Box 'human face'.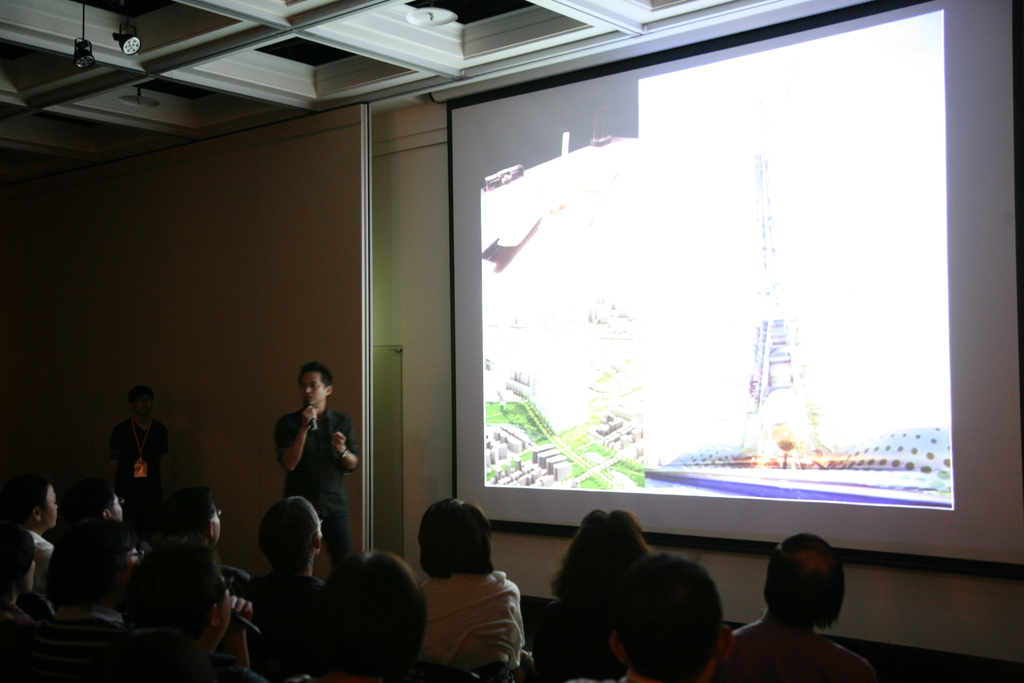
{"x1": 294, "y1": 368, "x2": 327, "y2": 407}.
